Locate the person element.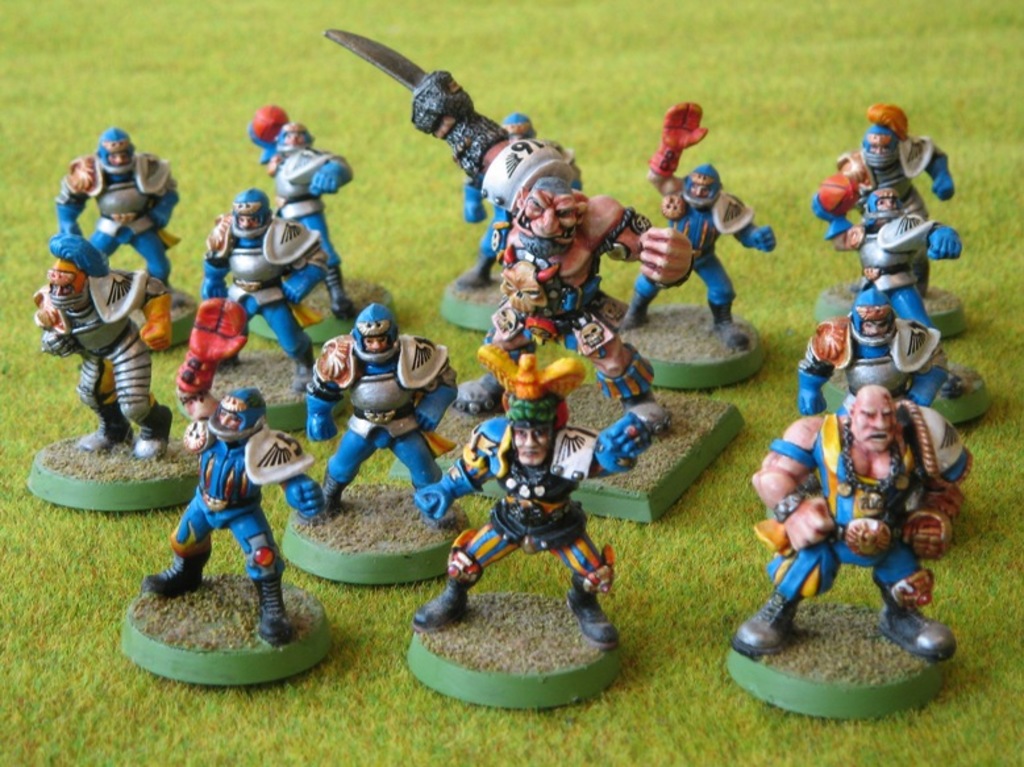
Element bbox: box(196, 187, 329, 388).
